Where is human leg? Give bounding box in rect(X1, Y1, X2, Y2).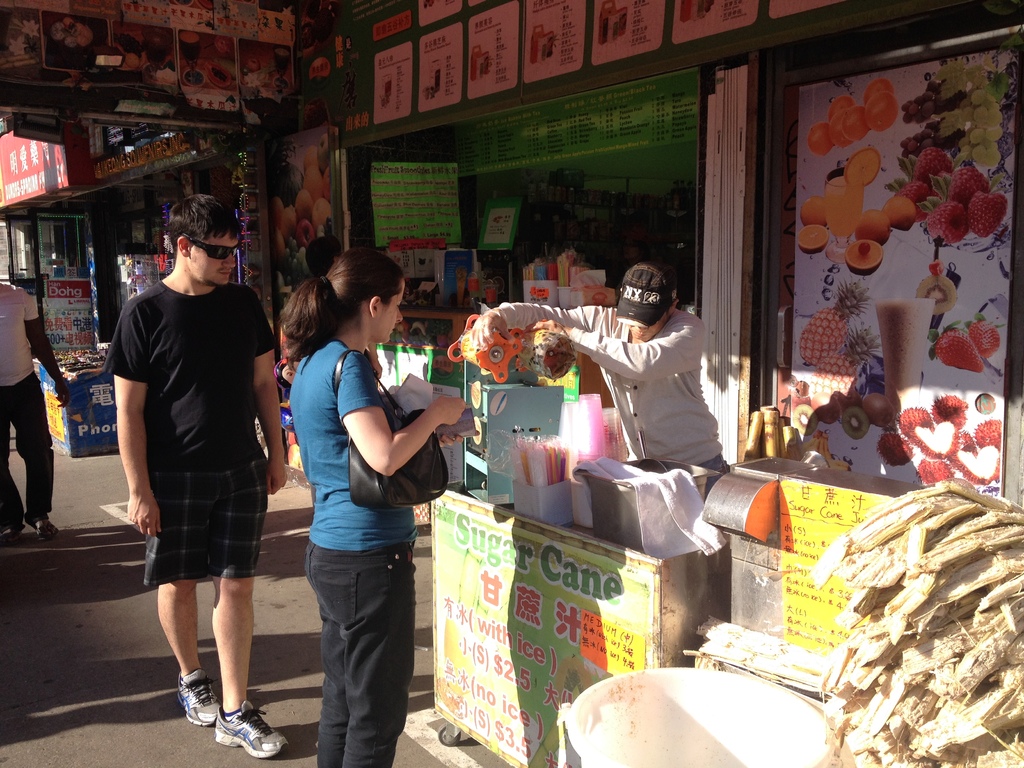
rect(214, 465, 290, 758).
